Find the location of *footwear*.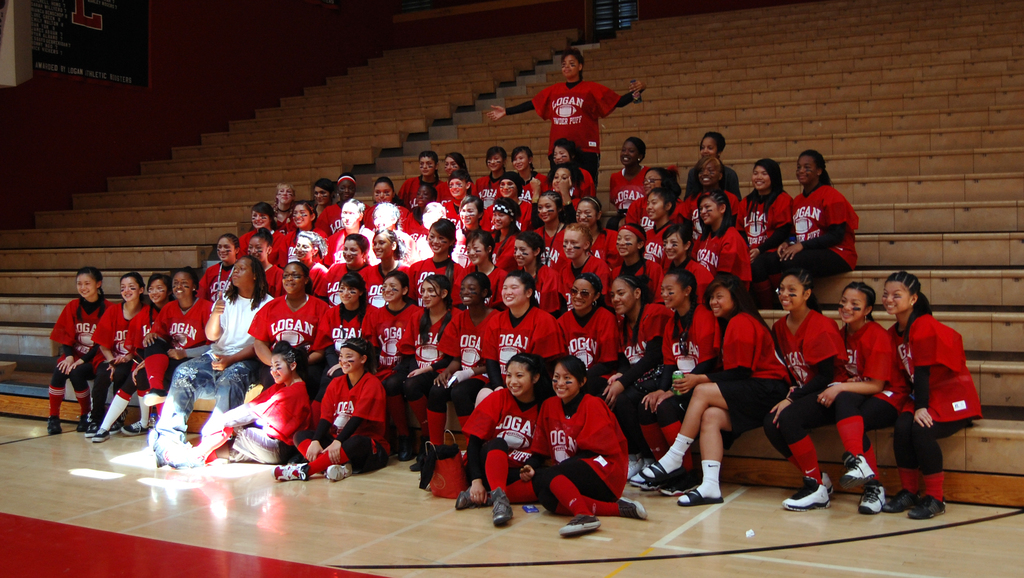
Location: <box>72,413,88,433</box>.
